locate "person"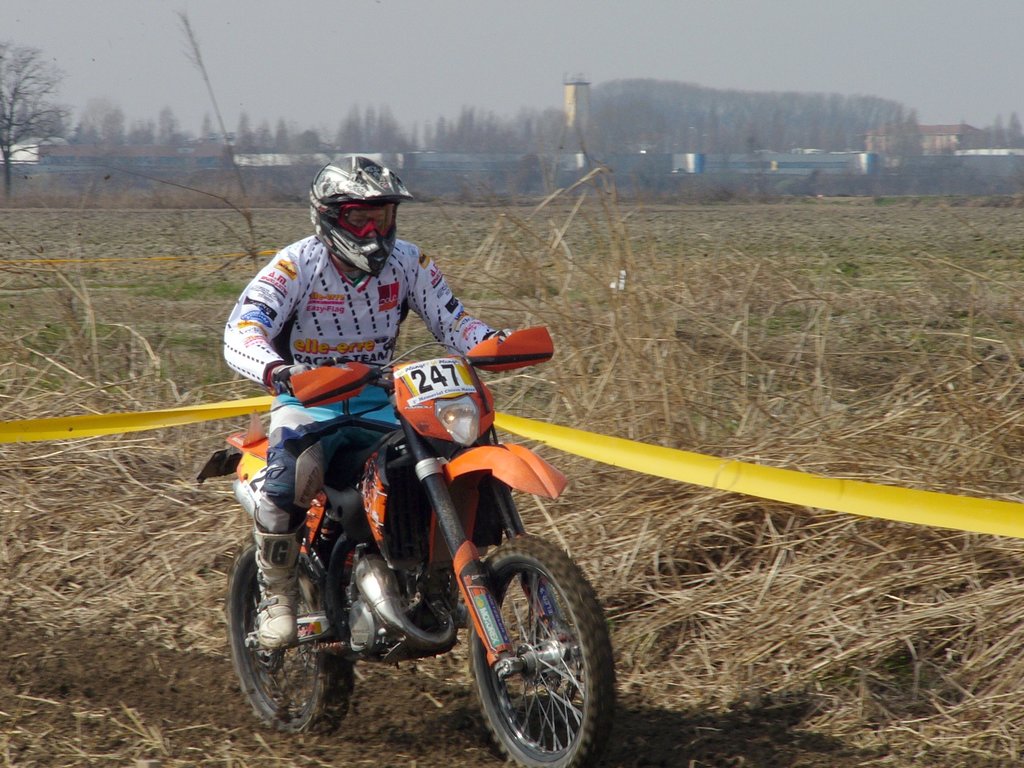
x1=217 y1=152 x2=524 y2=655
